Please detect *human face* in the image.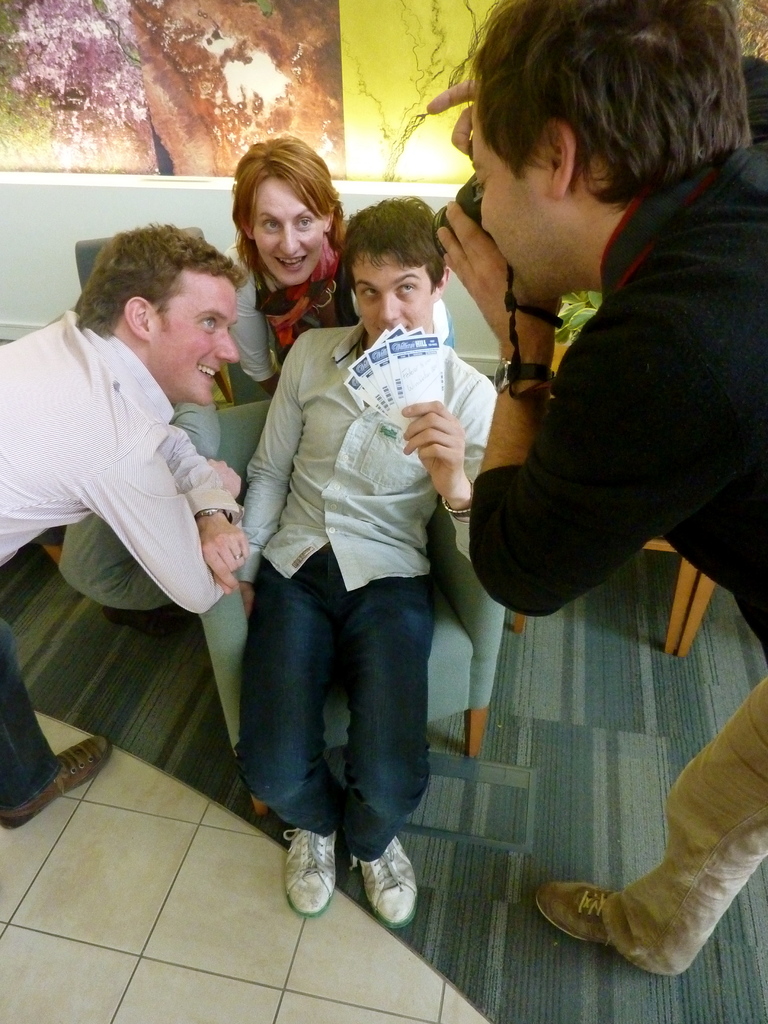
crop(250, 170, 324, 289).
